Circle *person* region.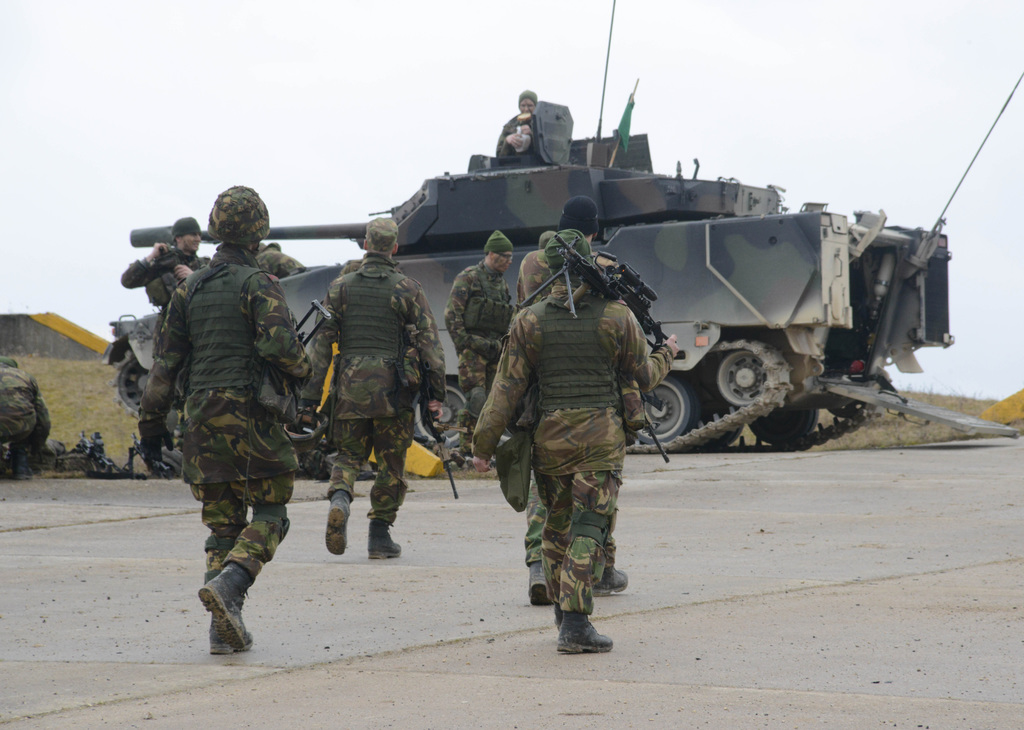
Region: 512, 194, 662, 603.
